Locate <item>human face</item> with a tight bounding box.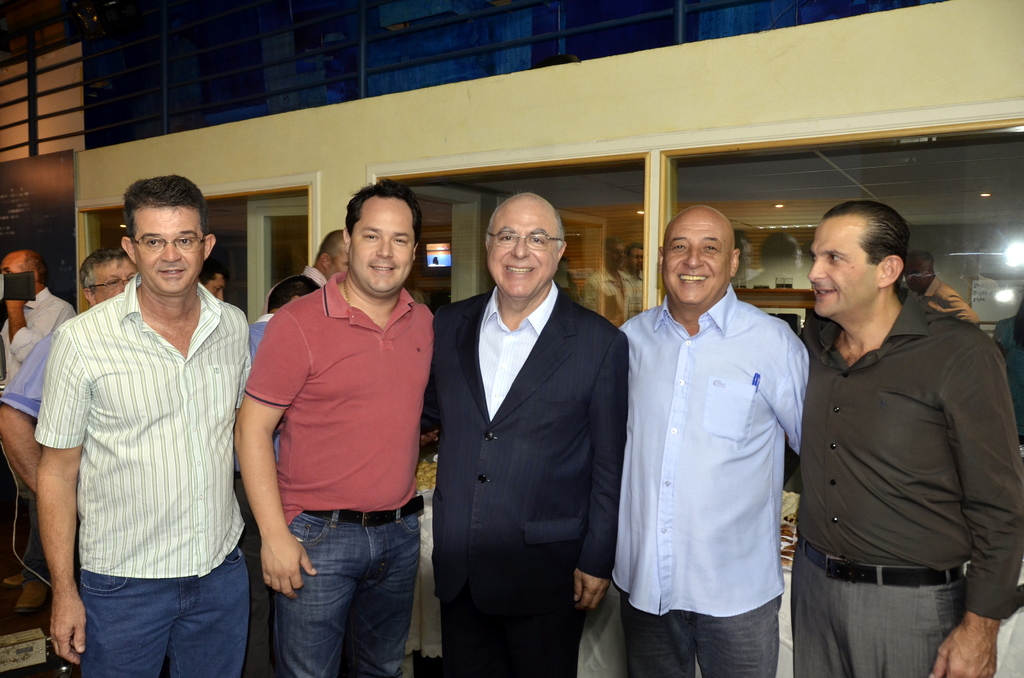
{"x1": 903, "y1": 261, "x2": 928, "y2": 288}.
